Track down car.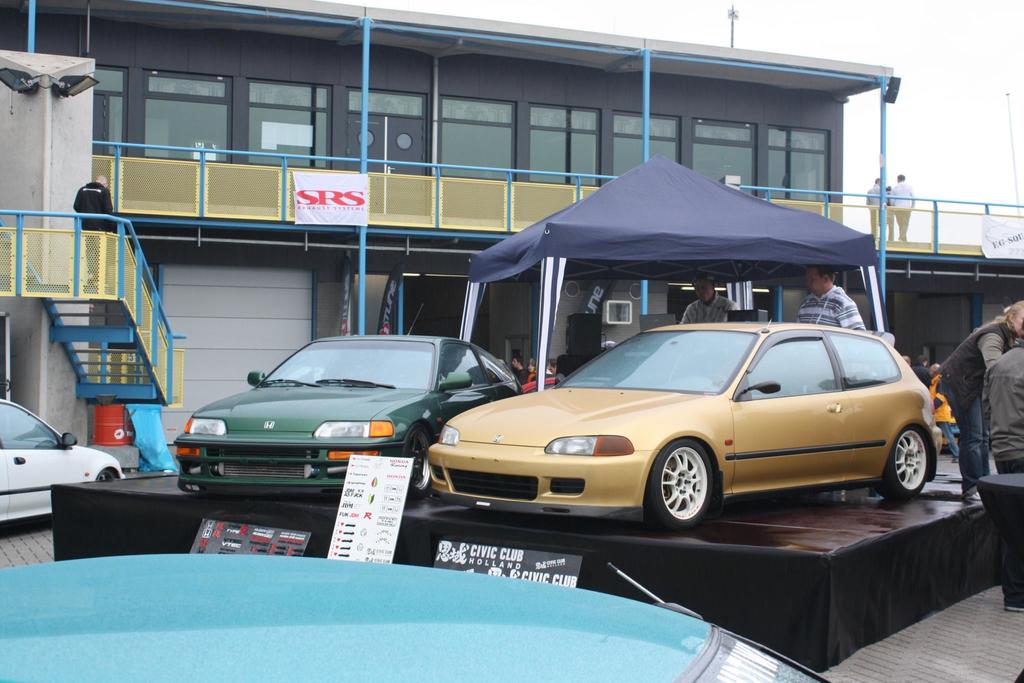
Tracked to 172/345/521/490.
